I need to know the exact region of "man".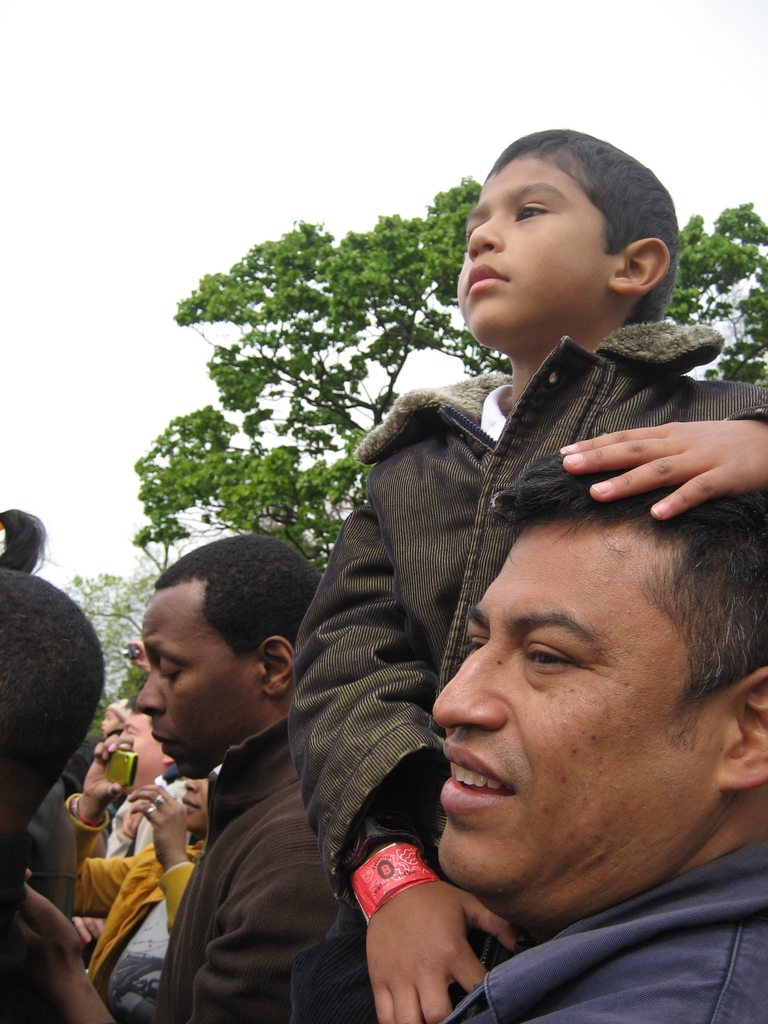
Region: (139,536,323,1023).
